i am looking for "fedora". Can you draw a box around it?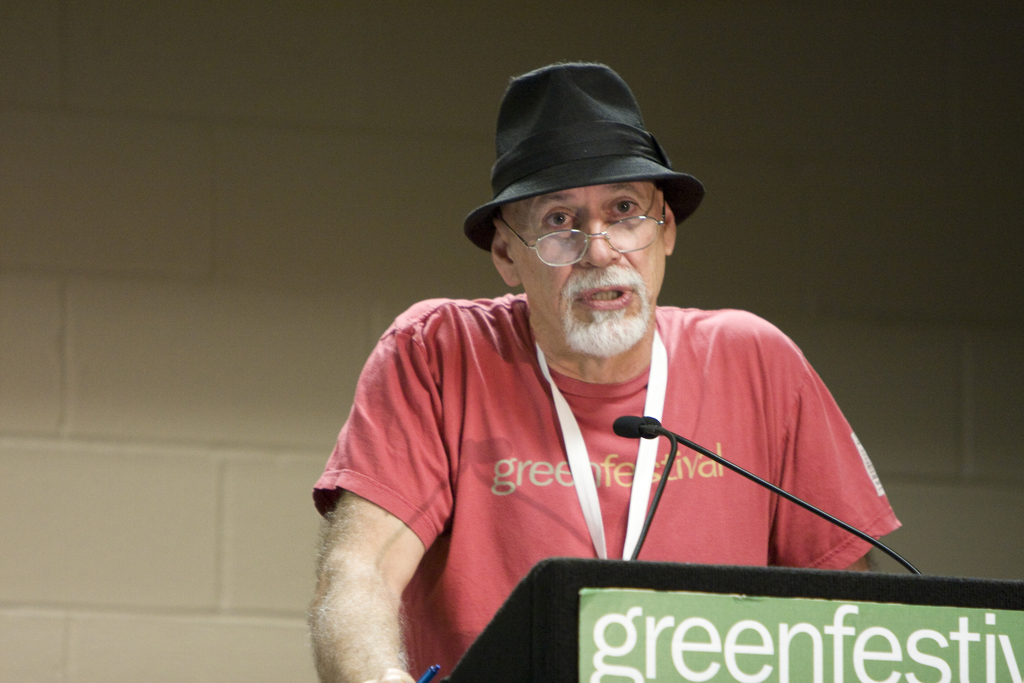
Sure, the bounding box is bbox(465, 57, 713, 259).
